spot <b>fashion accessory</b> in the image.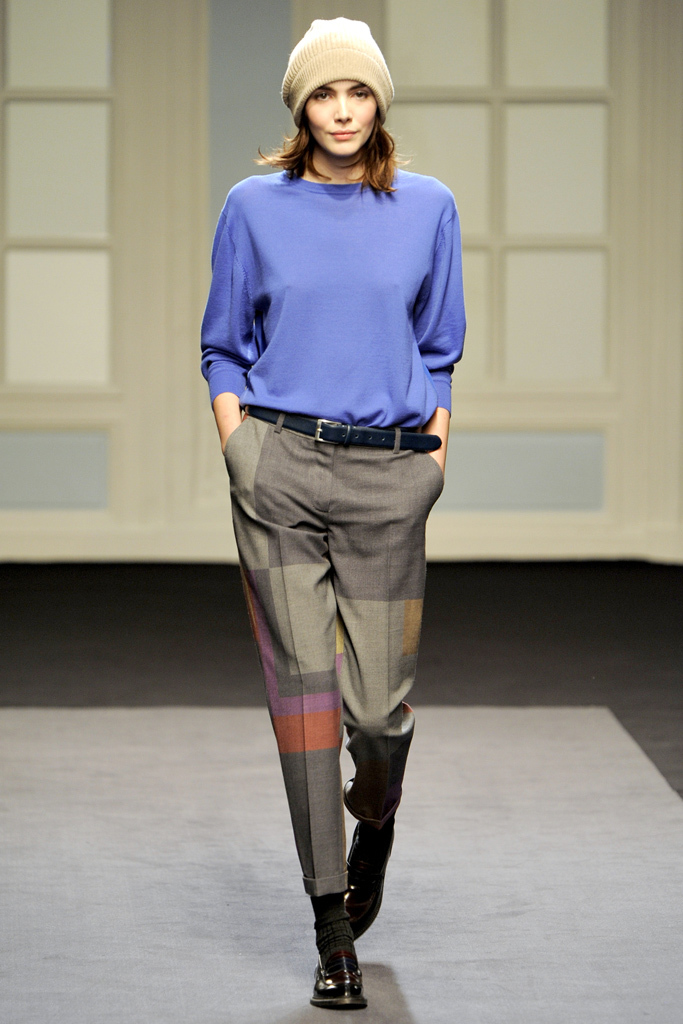
<b>fashion accessory</b> found at (311, 897, 356, 957).
